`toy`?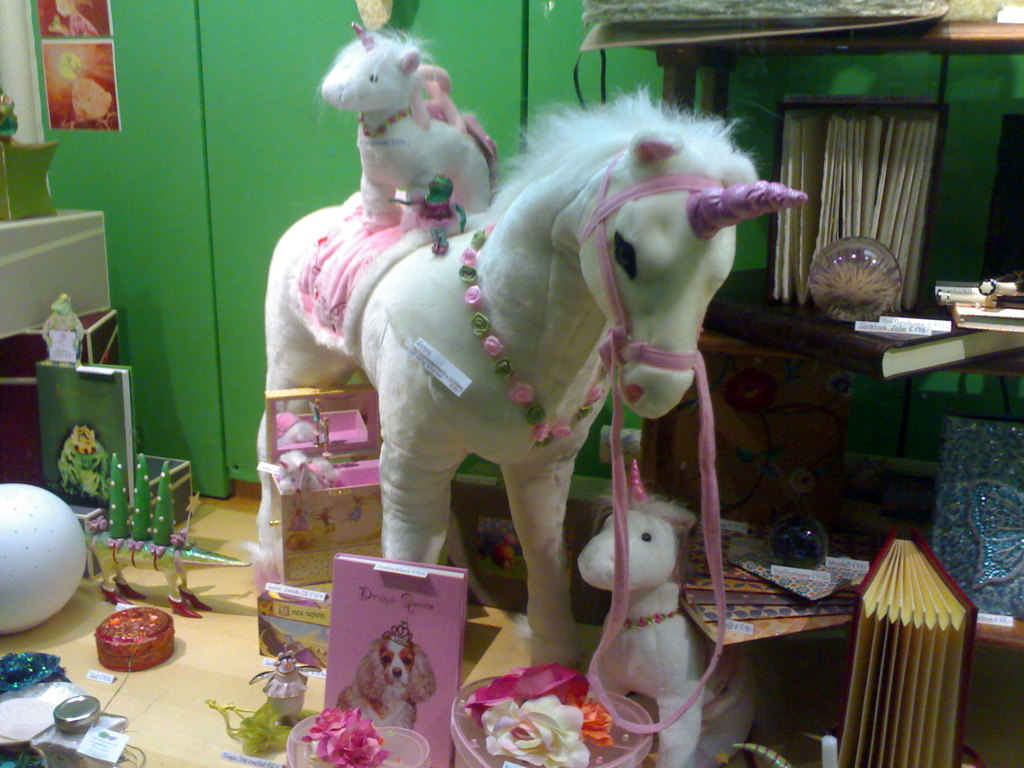
rect(253, 95, 808, 678)
